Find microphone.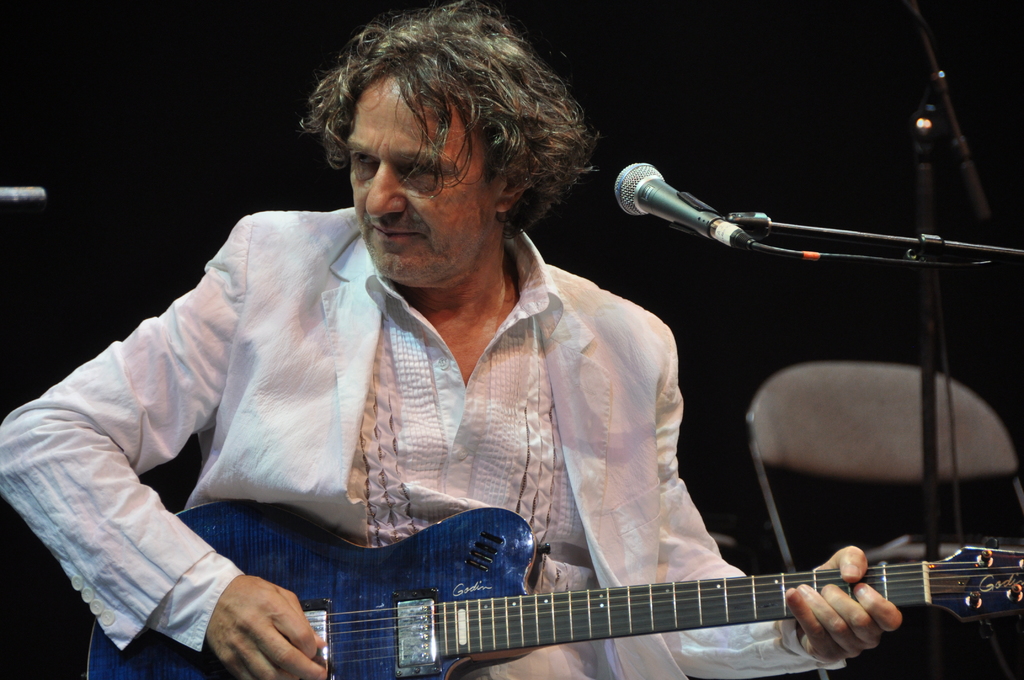
x1=609 y1=159 x2=762 y2=264.
